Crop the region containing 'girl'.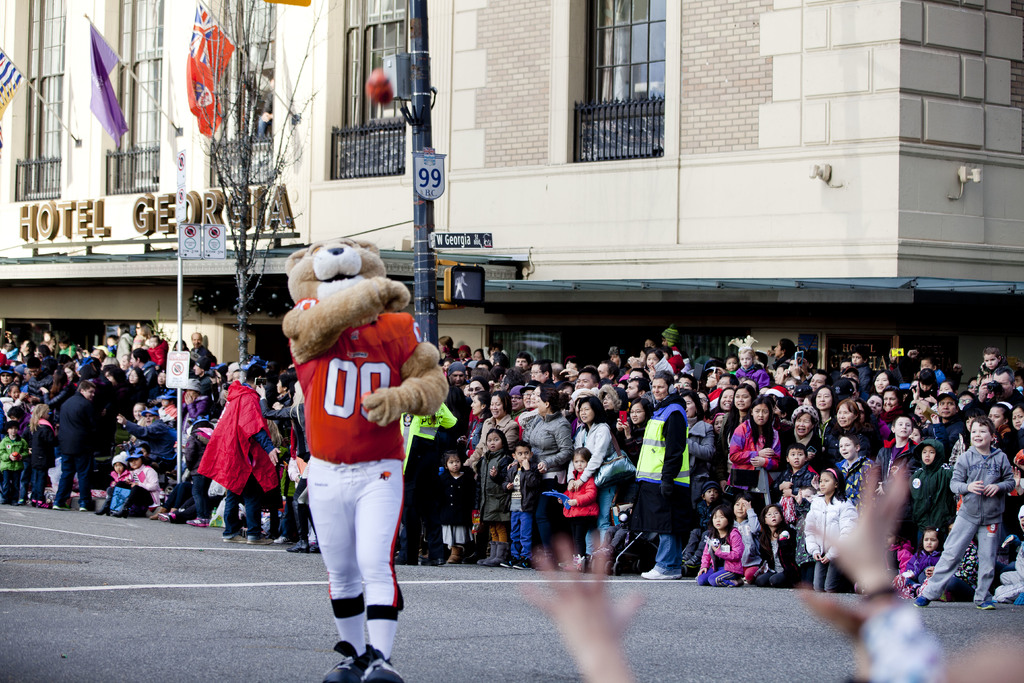
Crop region: x1=723 y1=354 x2=738 y2=370.
